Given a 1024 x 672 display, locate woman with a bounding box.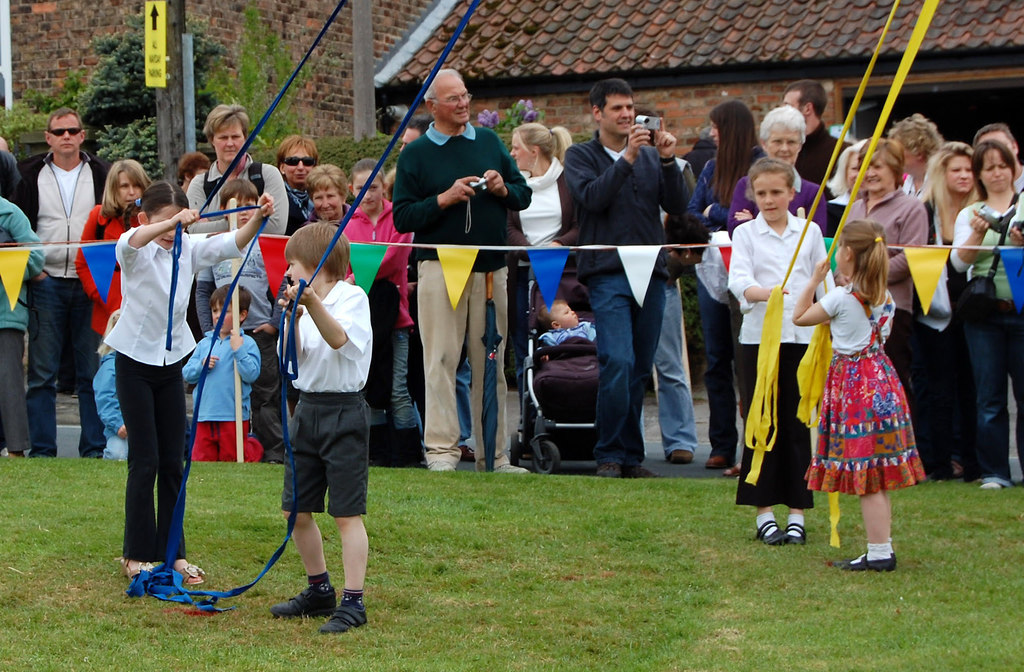
Located: 273,136,320,232.
